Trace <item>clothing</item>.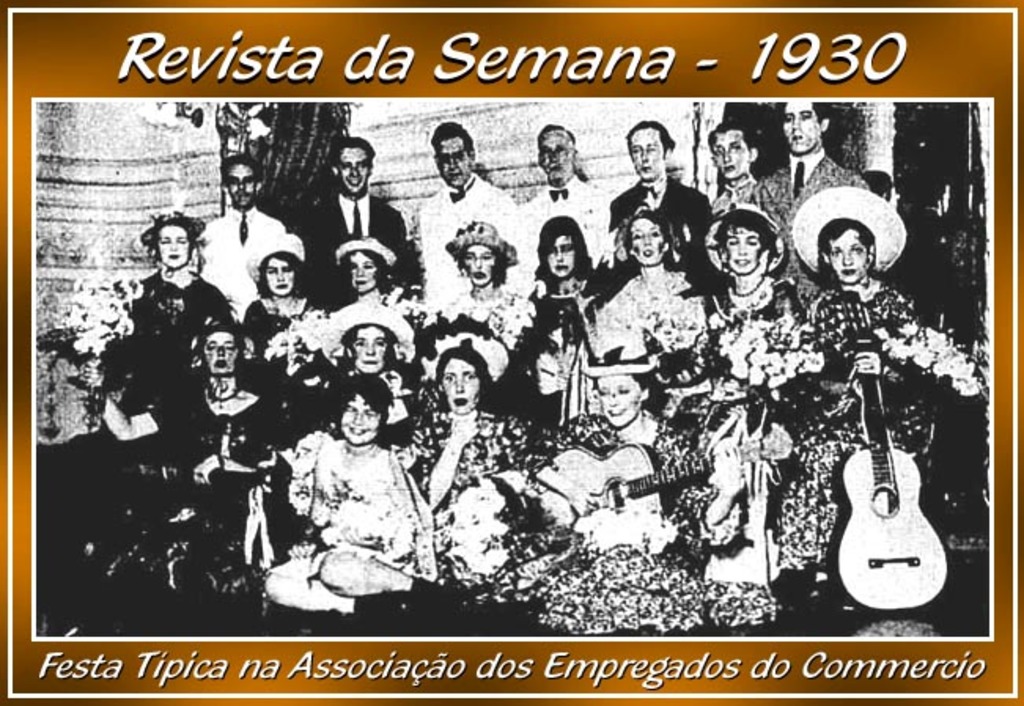
Traced to region(39, 275, 236, 593).
